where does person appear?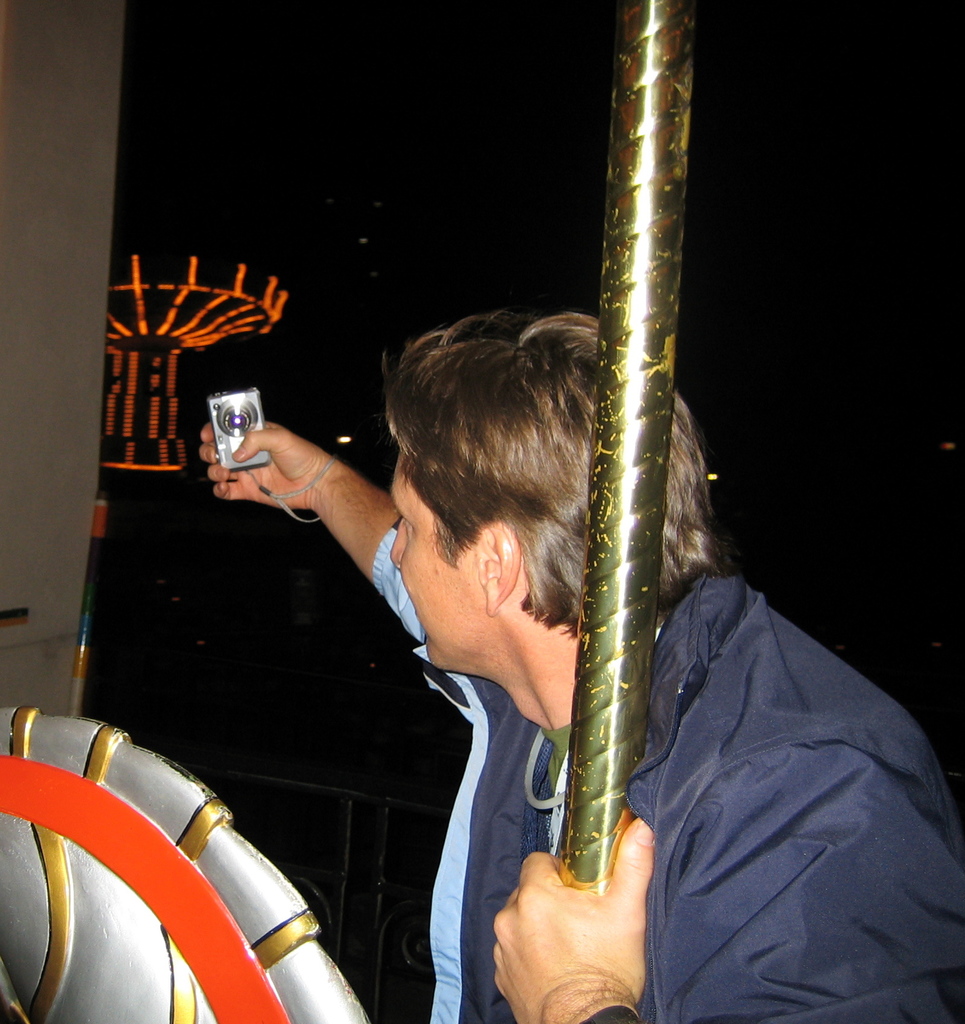
Appears at bbox=(193, 304, 964, 1023).
